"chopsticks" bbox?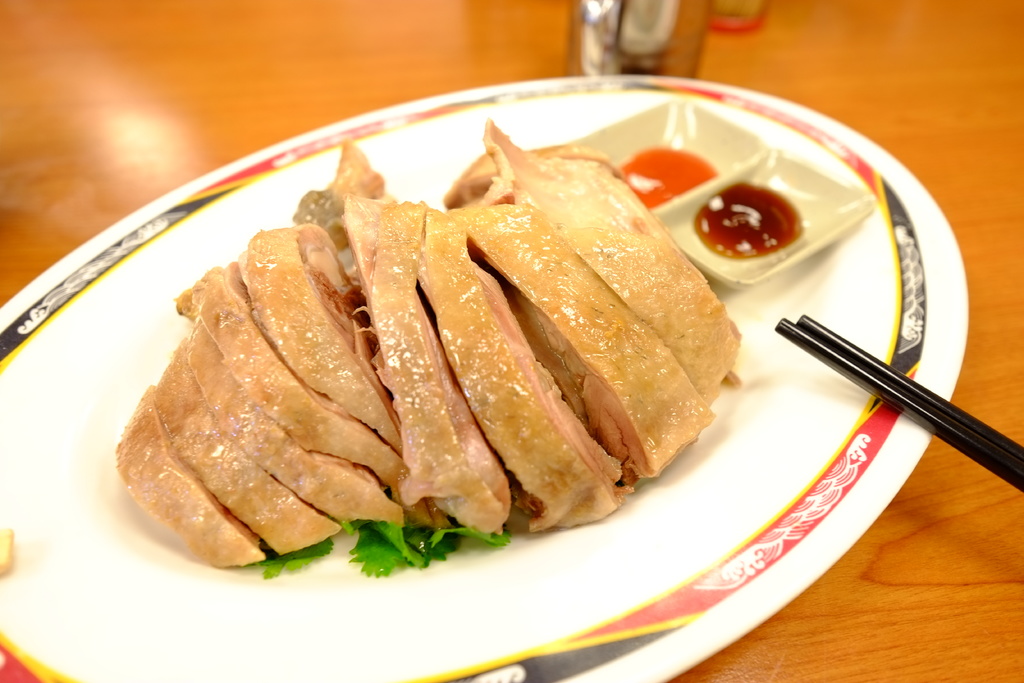
[778, 293, 1023, 500]
